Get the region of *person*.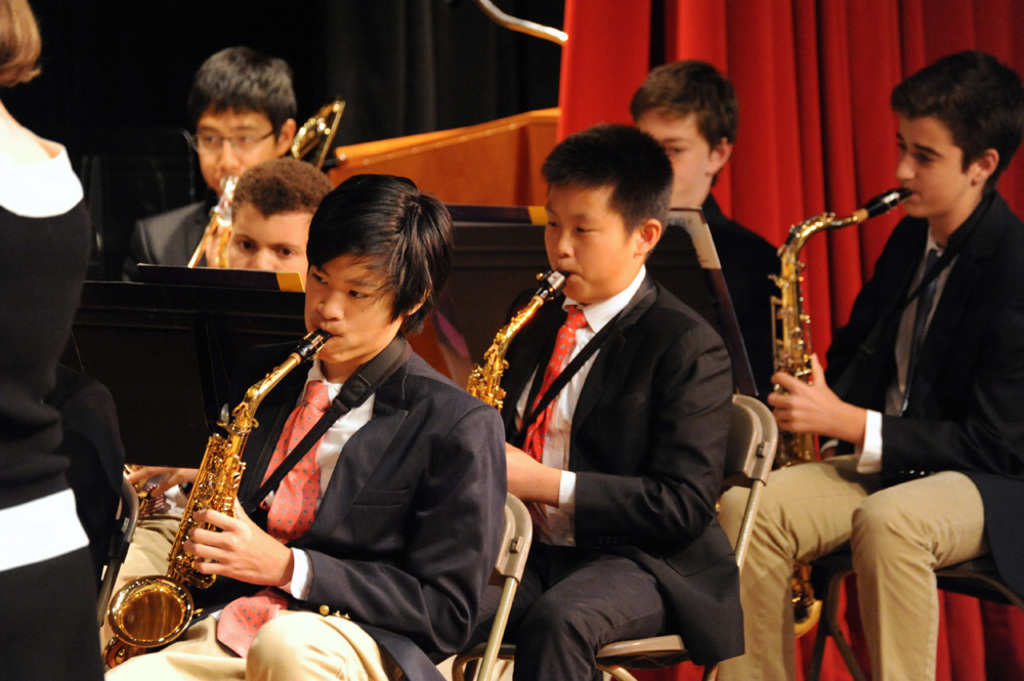
{"left": 119, "top": 47, "right": 296, "bottom": 283}.
